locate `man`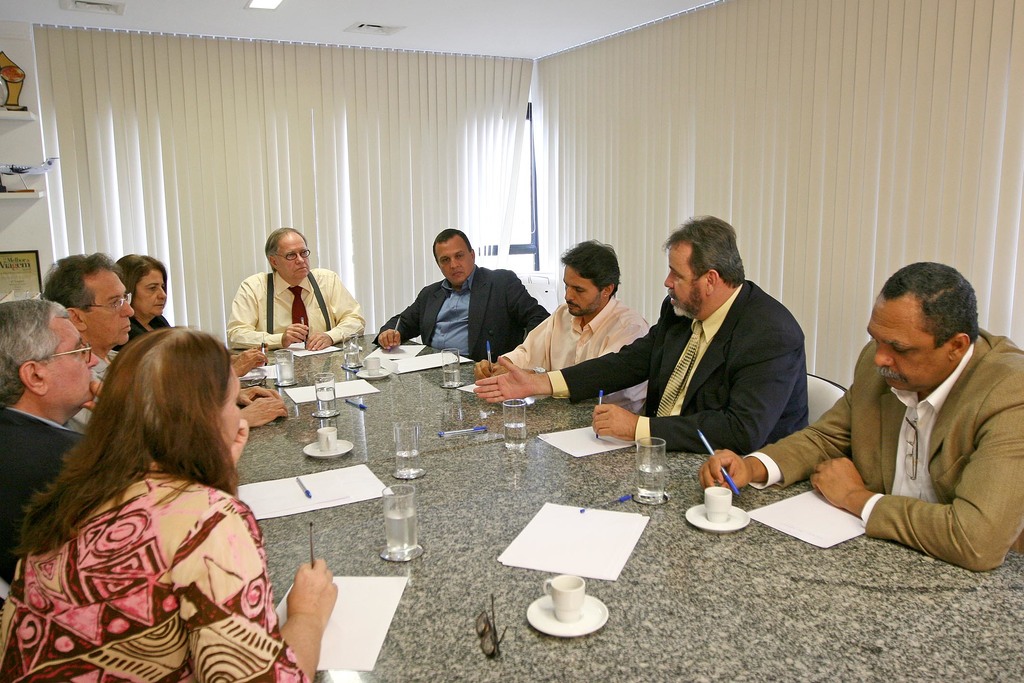
{"x1": 0, "y1": 294, "x2": 116, "y2": 581}
